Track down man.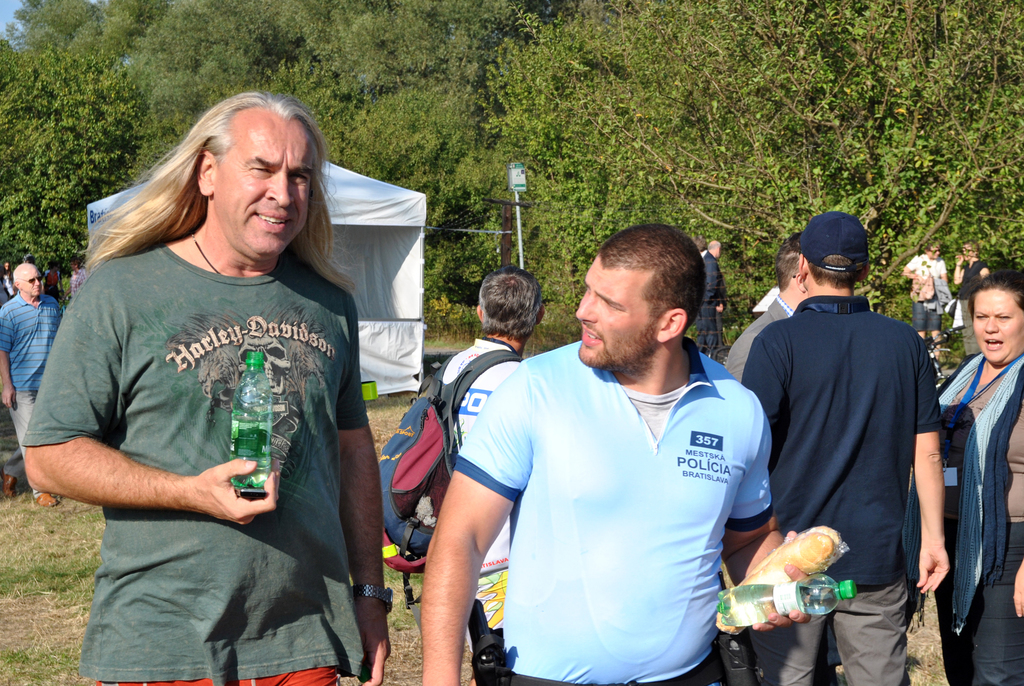
Tracked to box(418, 220, 803, 685).
